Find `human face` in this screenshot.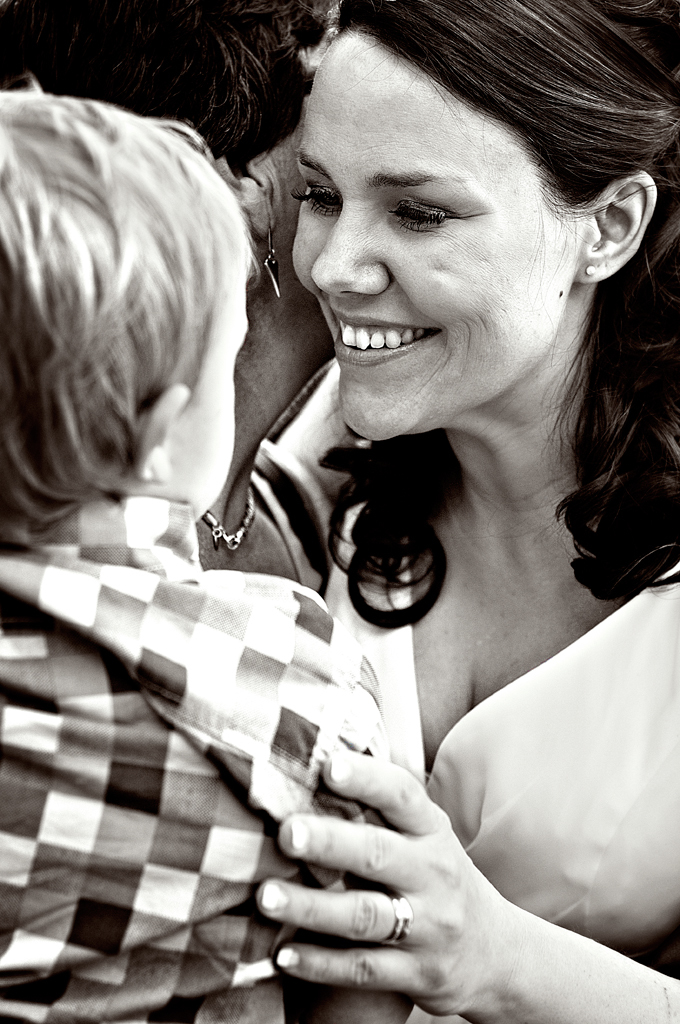
The bounding box for `human face` is <bbox>283, 16, 575, 439</bbox>.
